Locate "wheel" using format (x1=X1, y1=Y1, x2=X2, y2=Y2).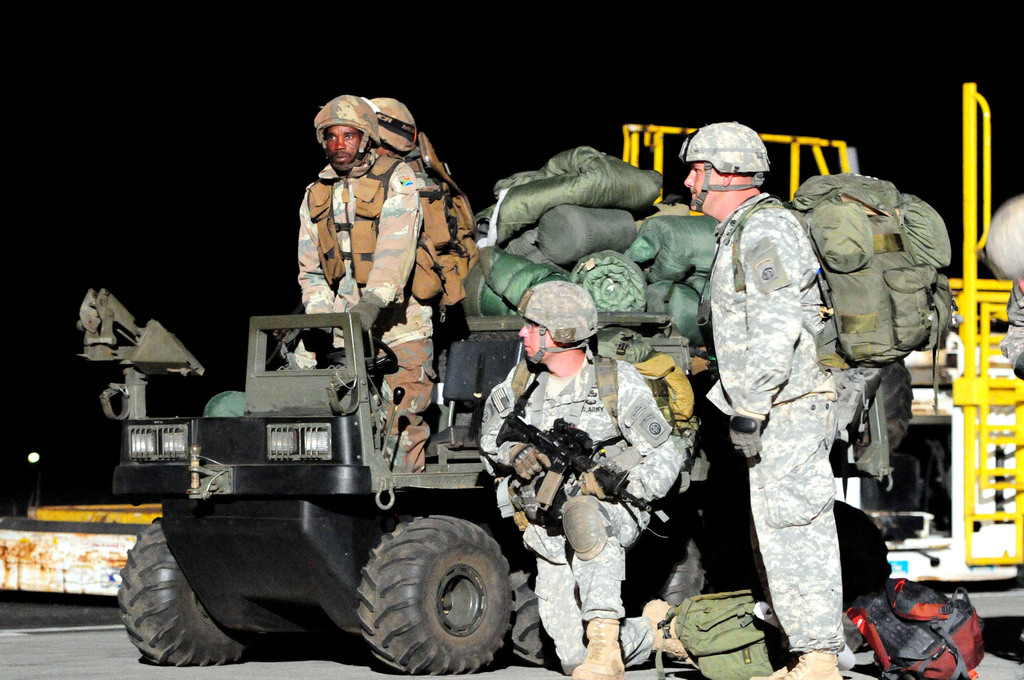
(x1=508, y1=564, x2=563, y2=663).
